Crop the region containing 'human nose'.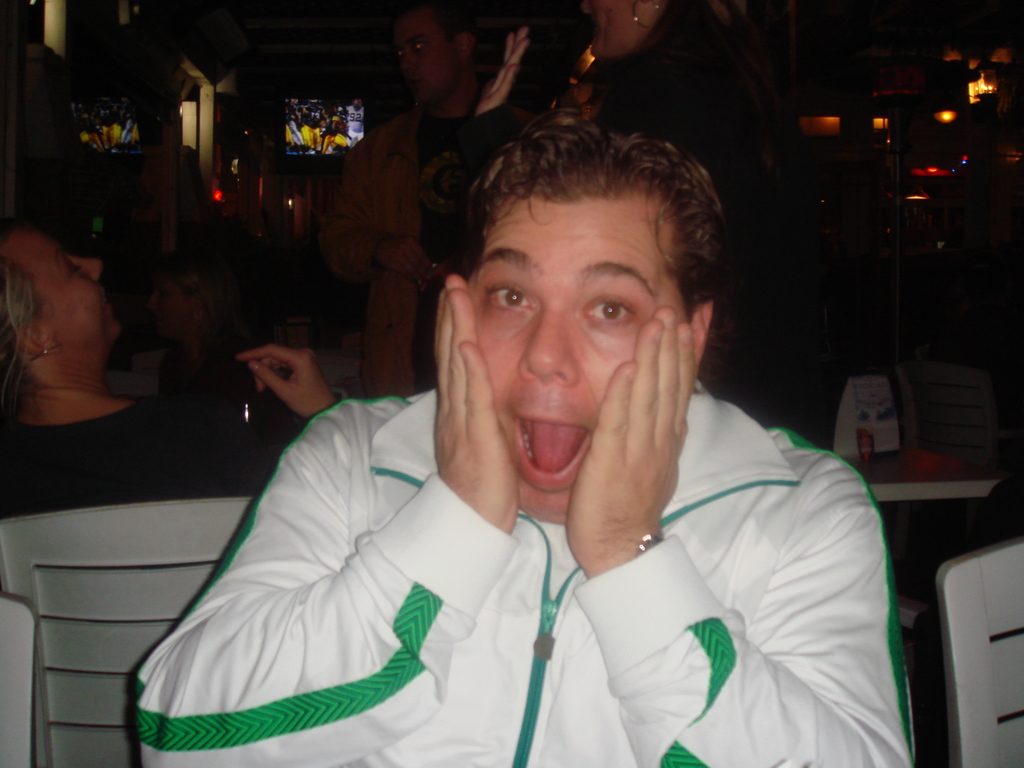
Crop region: [76,257,102,283].
